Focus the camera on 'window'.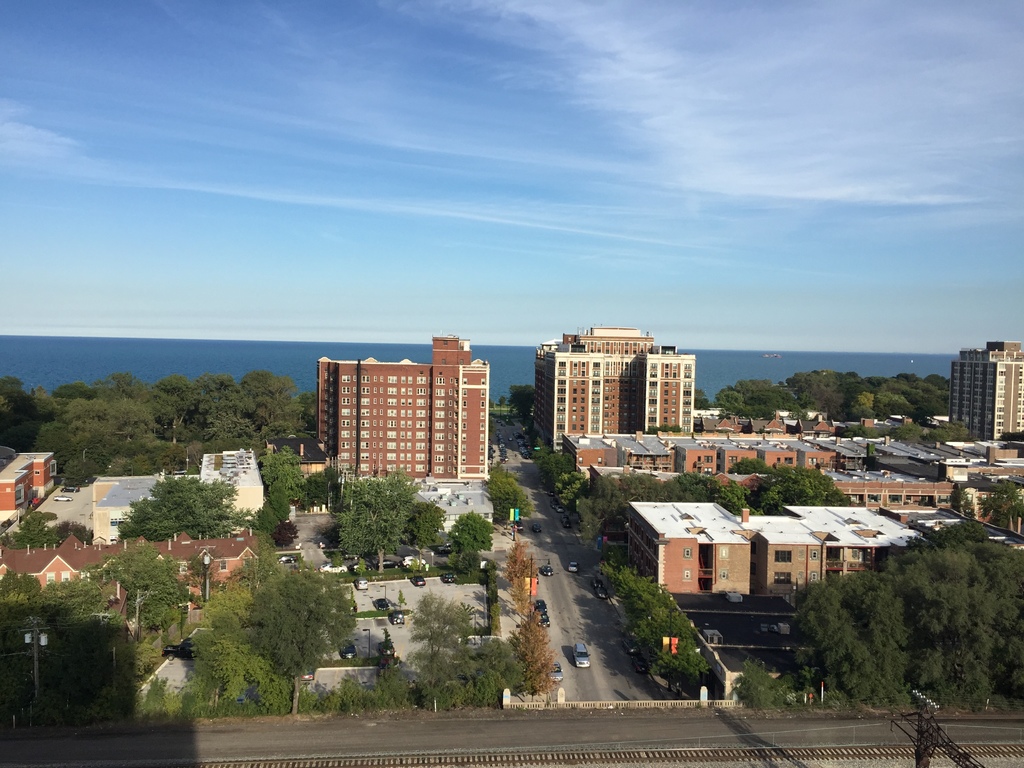
Focus region: x1=219 y1=558 x2=226 y2=570.
